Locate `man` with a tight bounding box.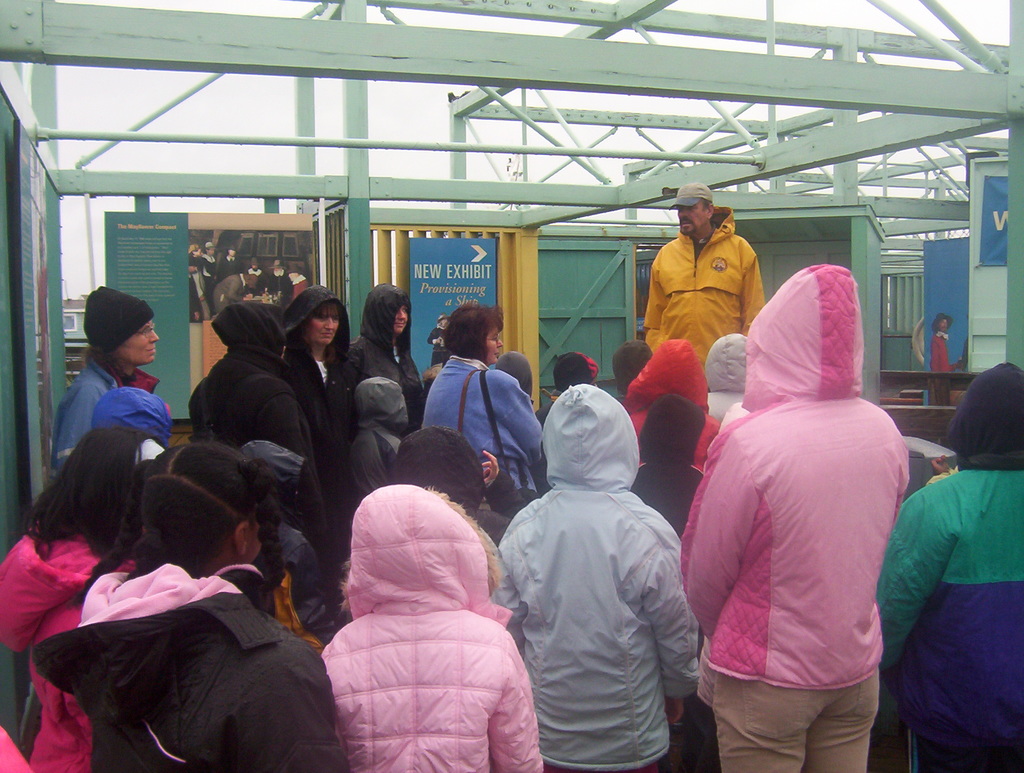
{"left": 221, "top": 246, "right": 242, "bottom": 281}.
